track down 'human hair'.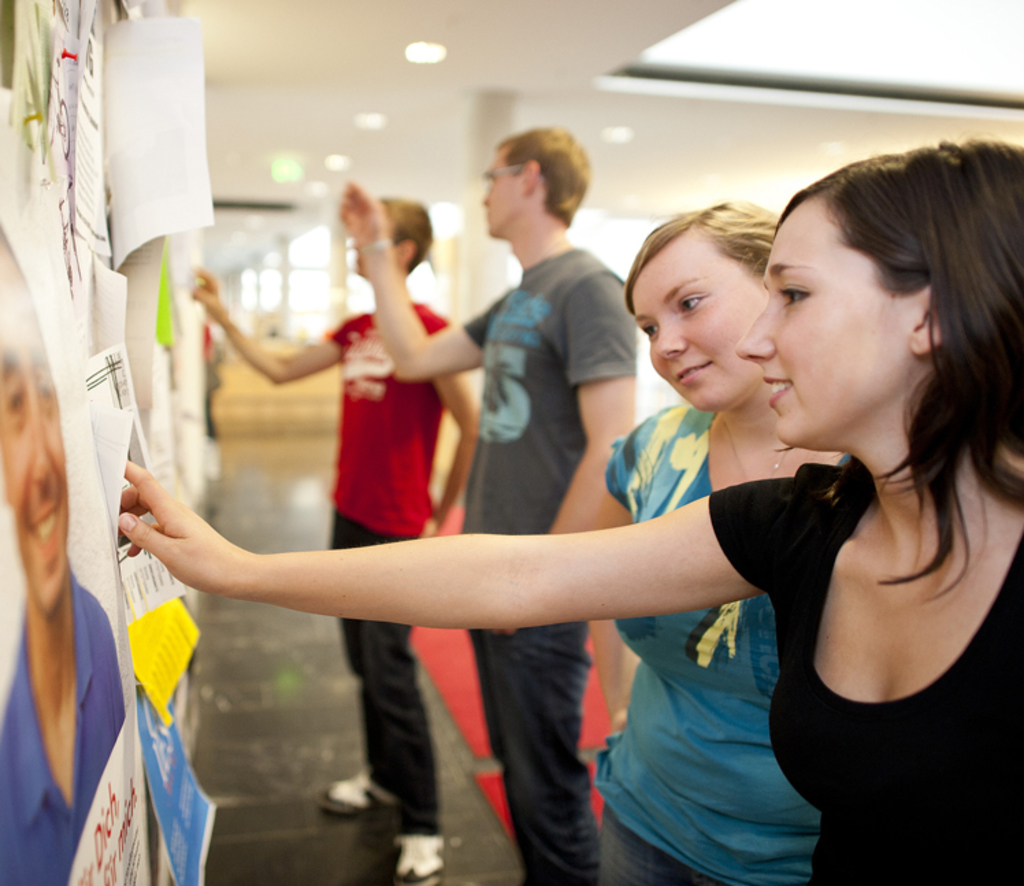
Tracked to (x1=624, y1=199, x2=794, y2=304).
